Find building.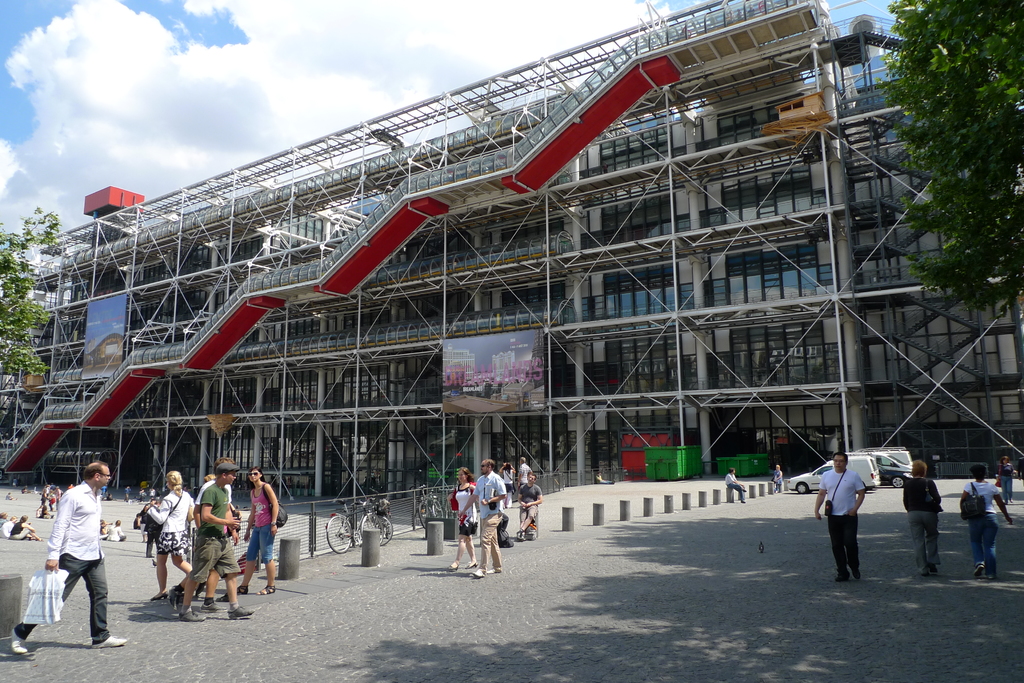
bbox=[0, 0, 1016, 510].
